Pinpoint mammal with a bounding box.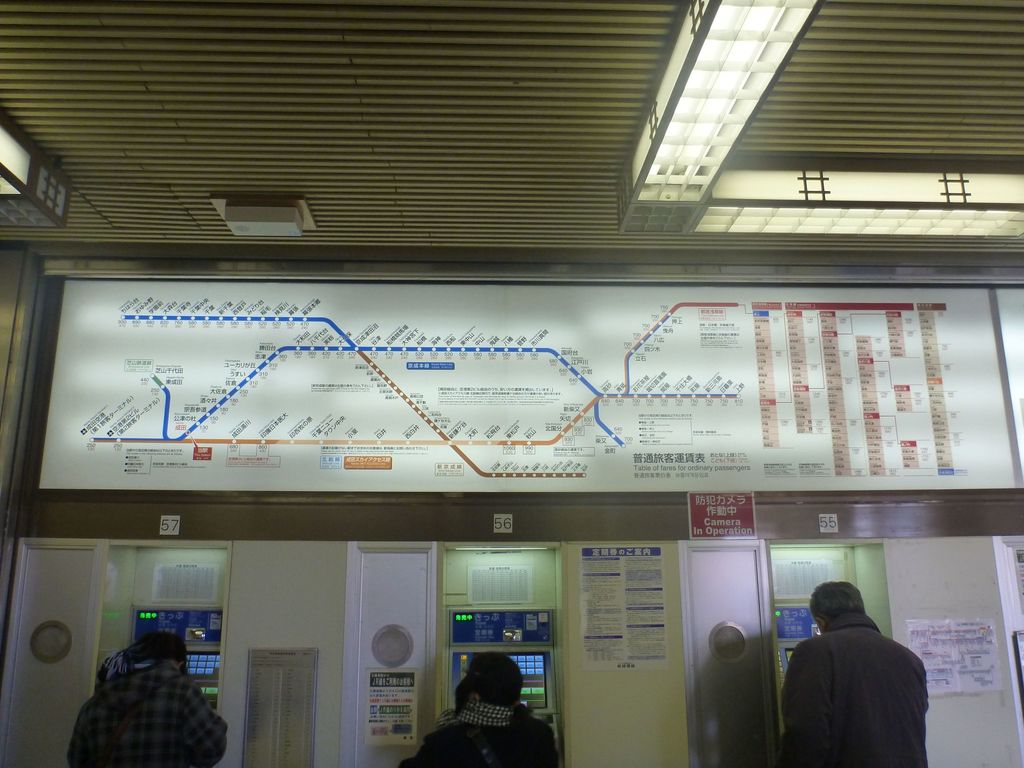
[x1=392, y1=651, x2=556, y2=767].
